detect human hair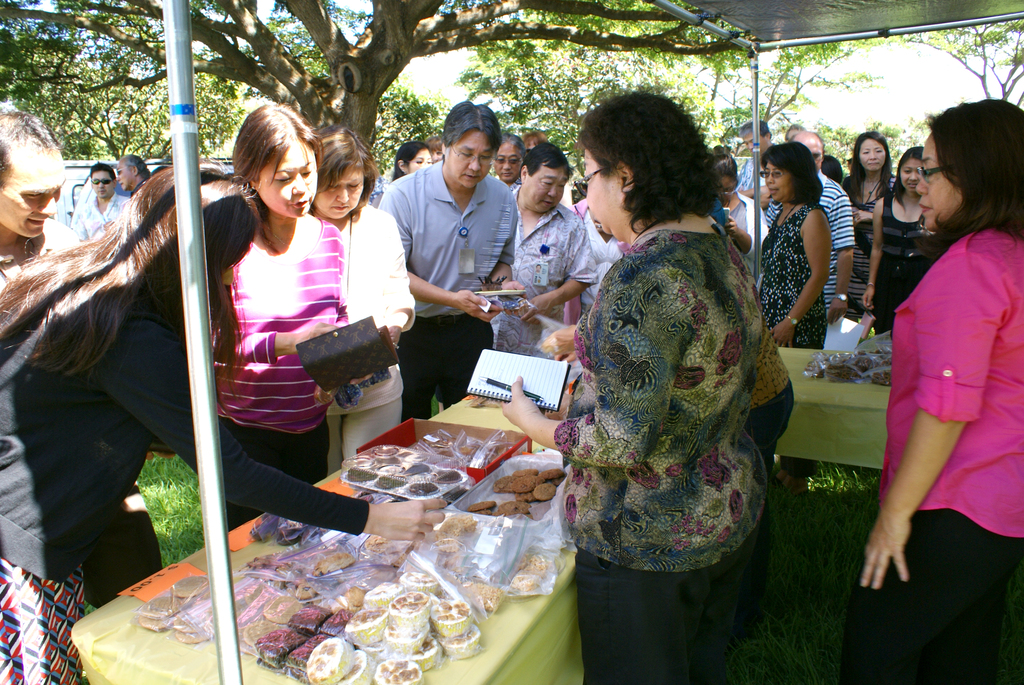
{"left": 891, "top": 142, "right": 924, "bottom": 210}
